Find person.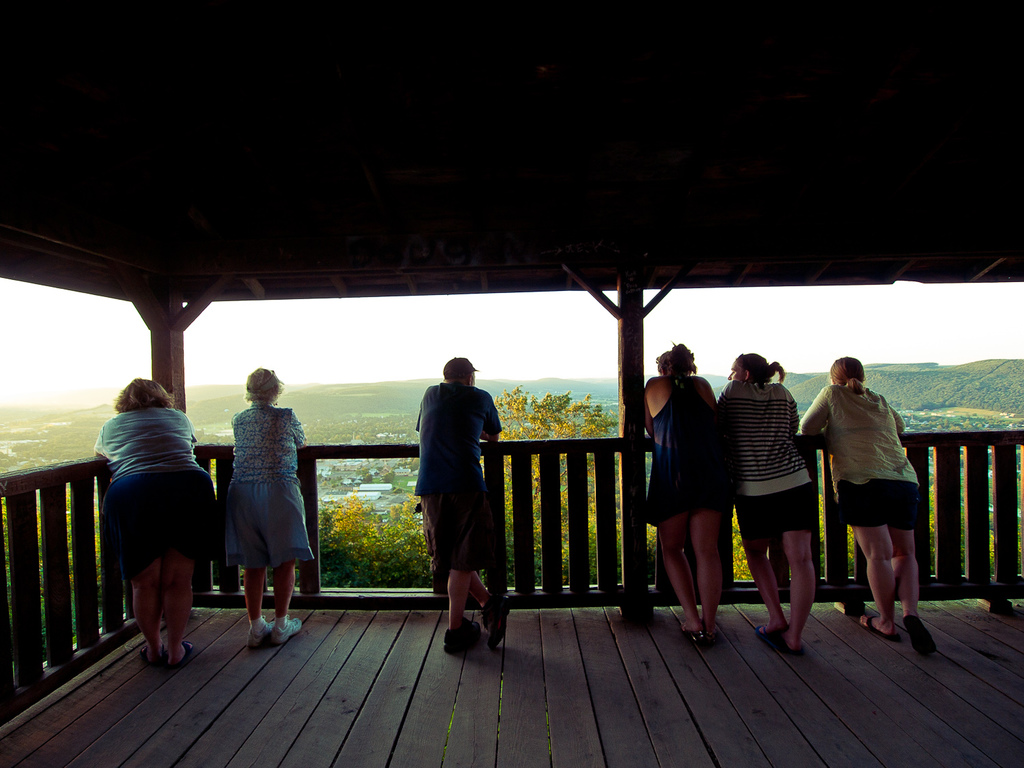
<box>220,367,317,639</box>.
